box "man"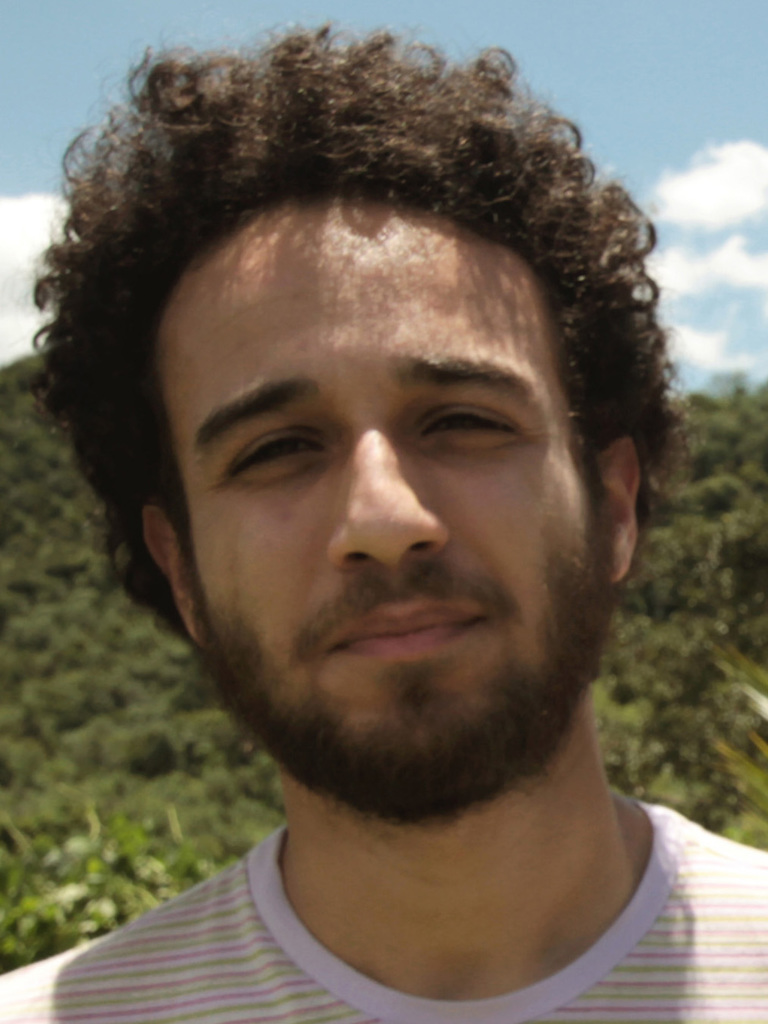
bbox=(0, 11, 767, 1023)
